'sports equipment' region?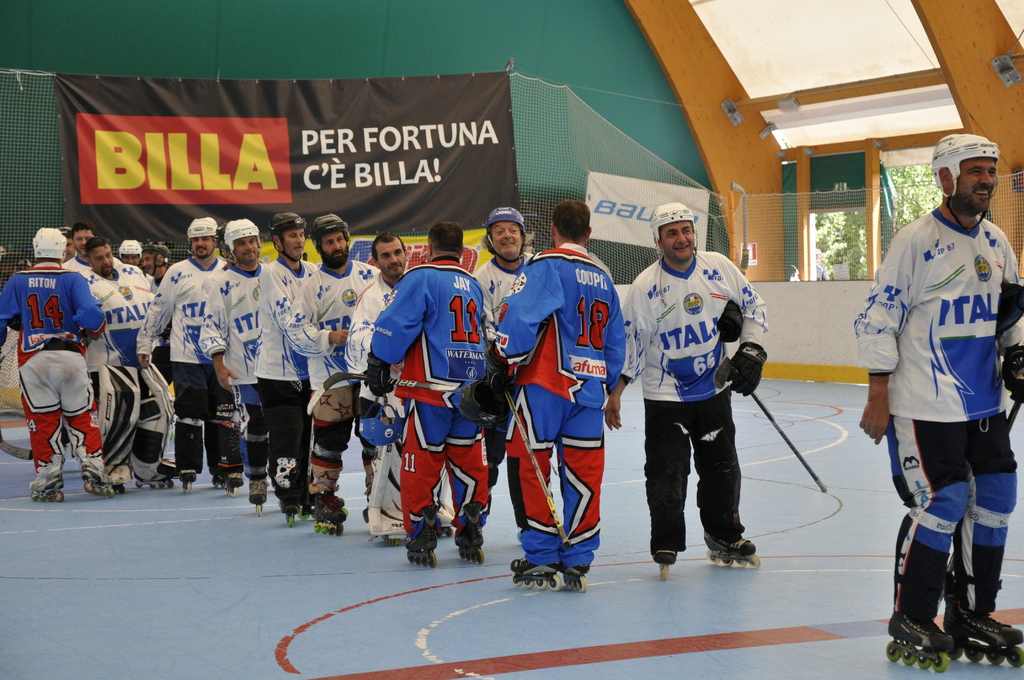
<bbox>714, 299, 742, 343</bbox>
